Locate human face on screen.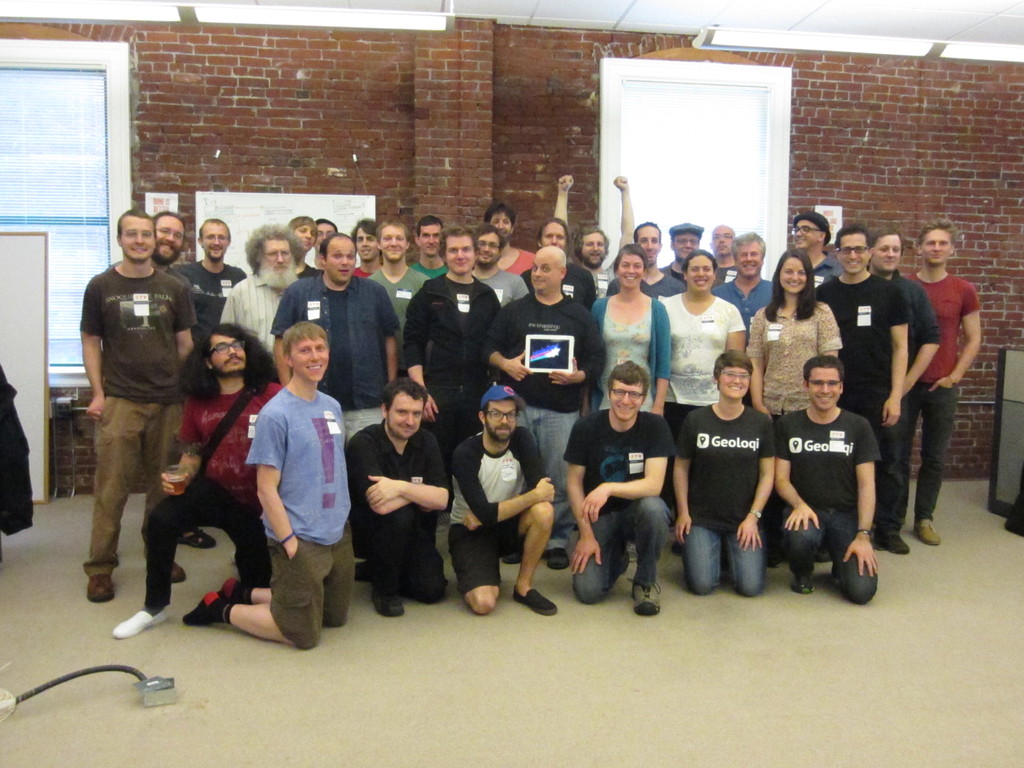
On screen at rect(540, 221, 565, 249).
